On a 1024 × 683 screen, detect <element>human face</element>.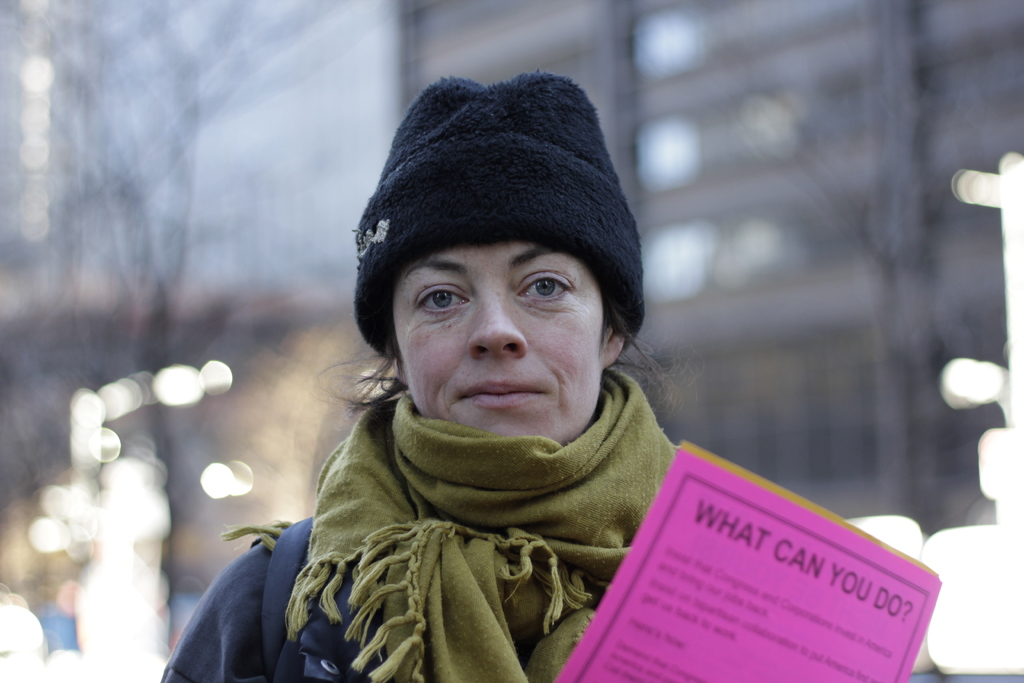
bbox=(387, 240, 601, 443).
